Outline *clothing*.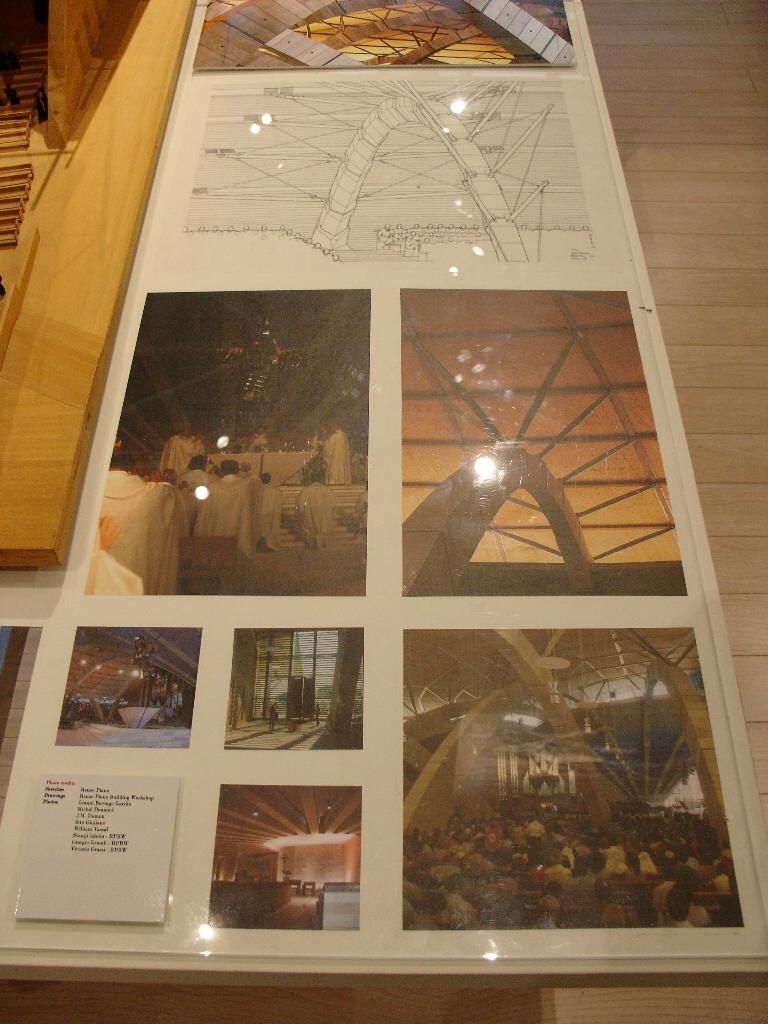
Outline: bbox=[325, 433, 344, 486].
